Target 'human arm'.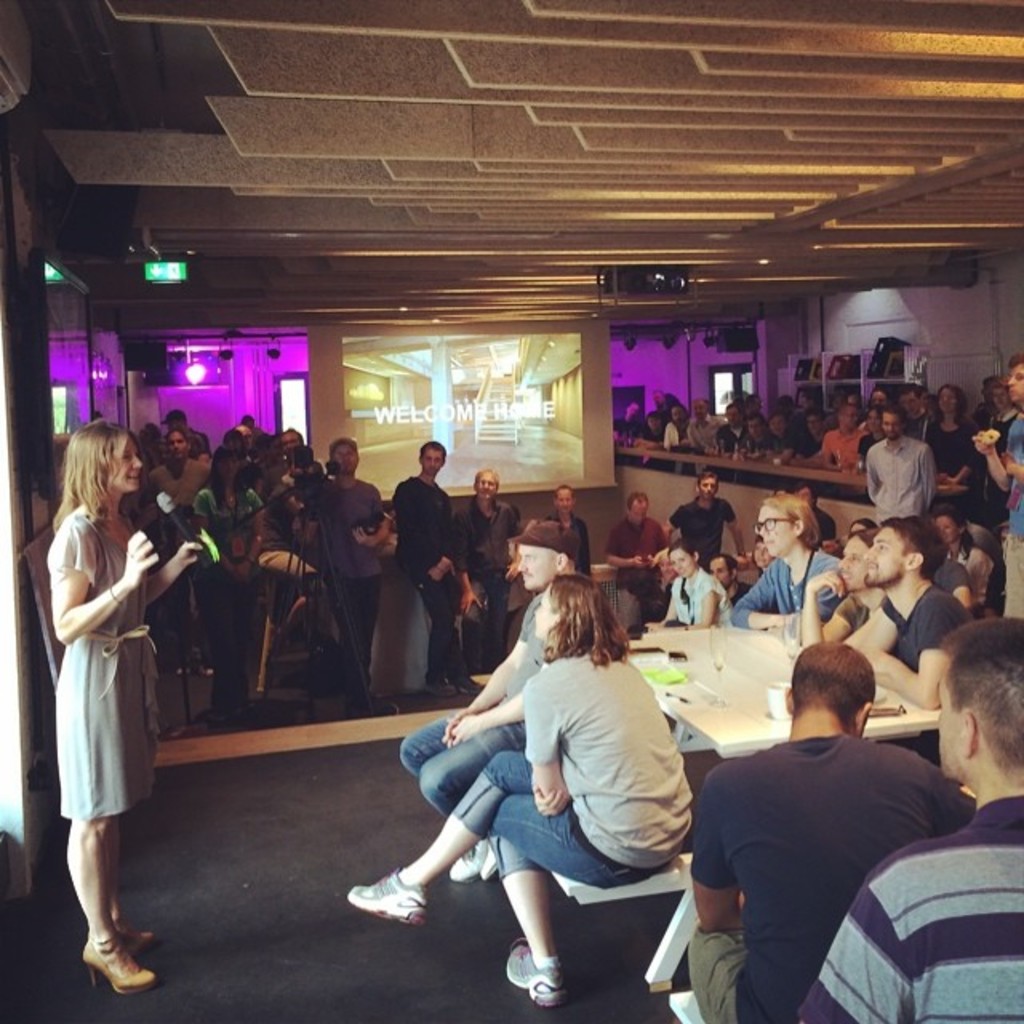
Target region: select_region(778, 450, 789, 464).
